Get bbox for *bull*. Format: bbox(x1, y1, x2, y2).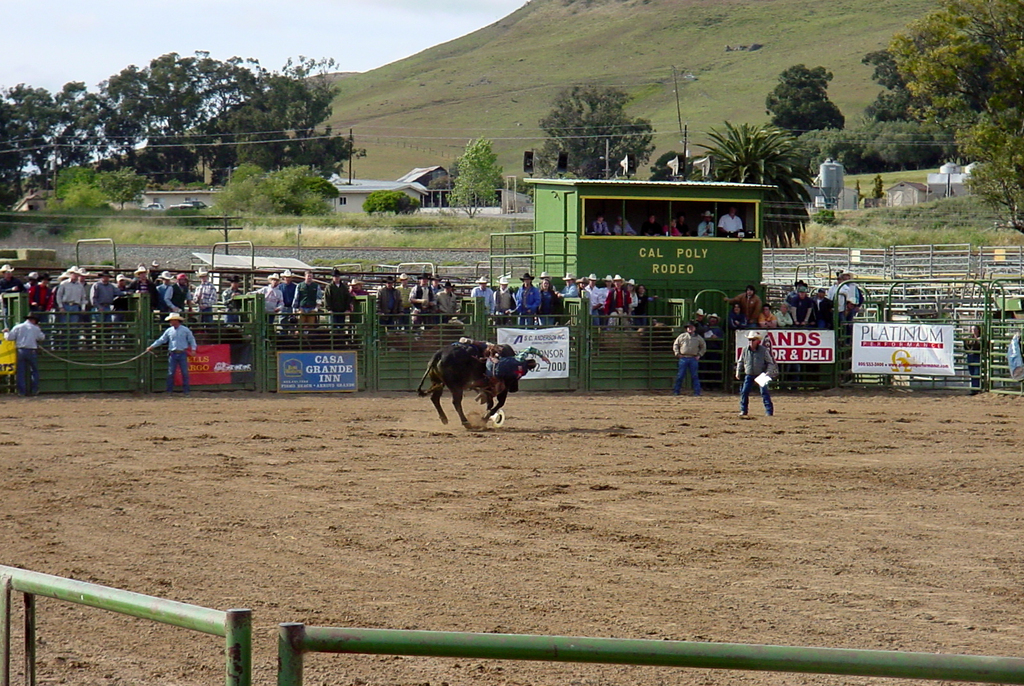
bbox(416, 344, 534, 433).
